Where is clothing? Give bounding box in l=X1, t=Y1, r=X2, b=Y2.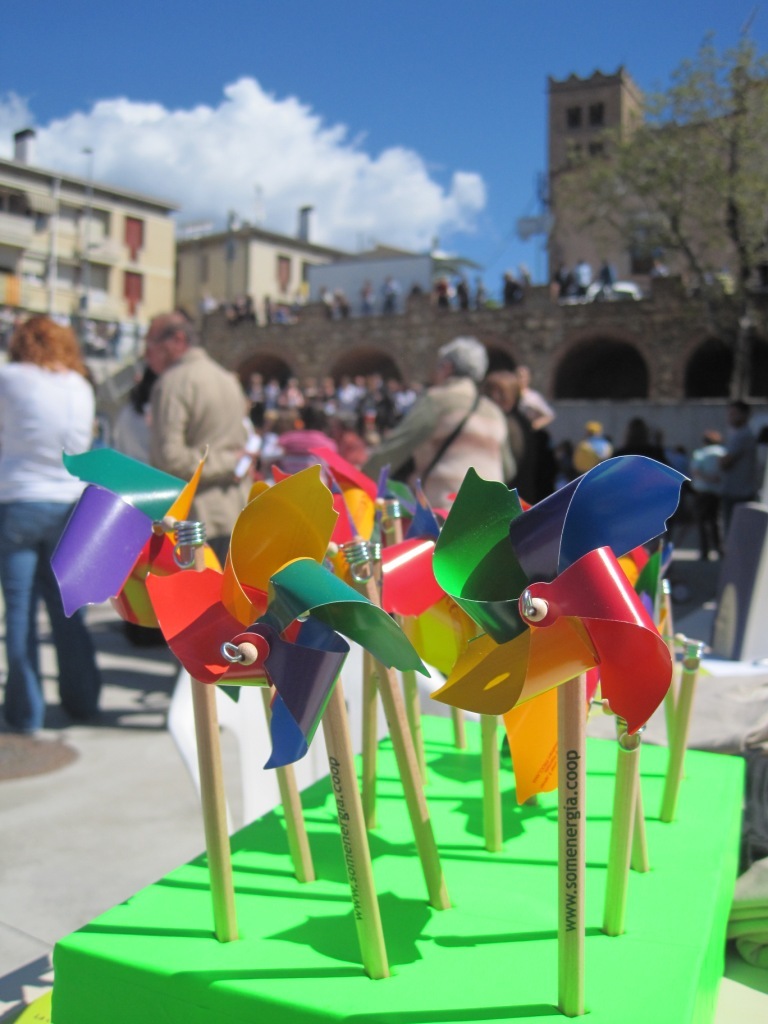
l=693, t=444, r=739, b=547.
